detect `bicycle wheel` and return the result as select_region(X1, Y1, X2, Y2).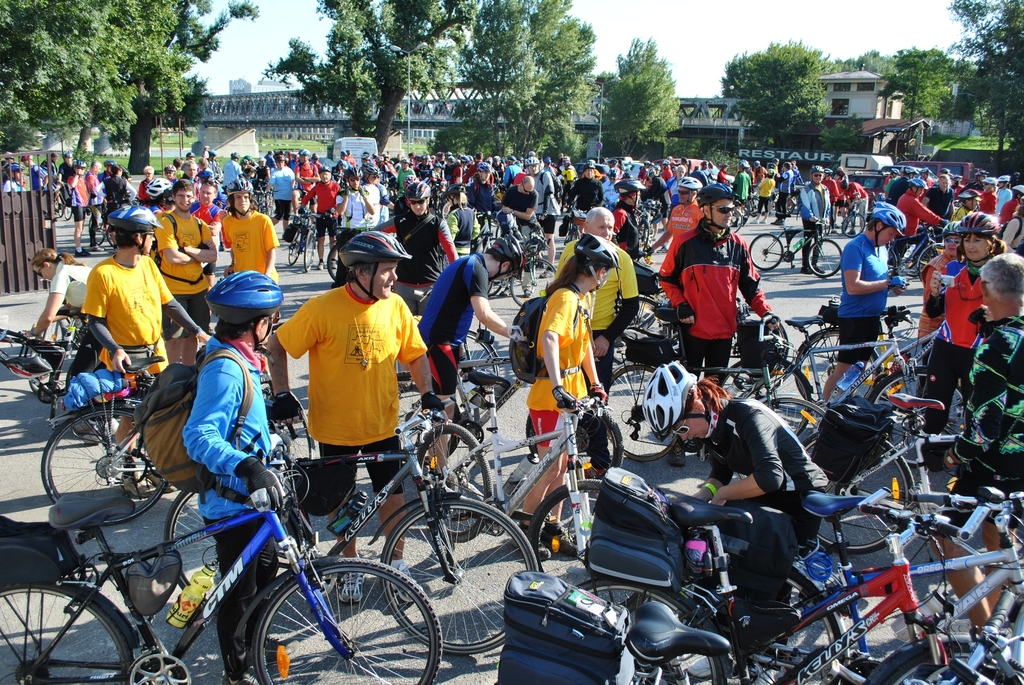
select_region(564, 585, 726, 684).
